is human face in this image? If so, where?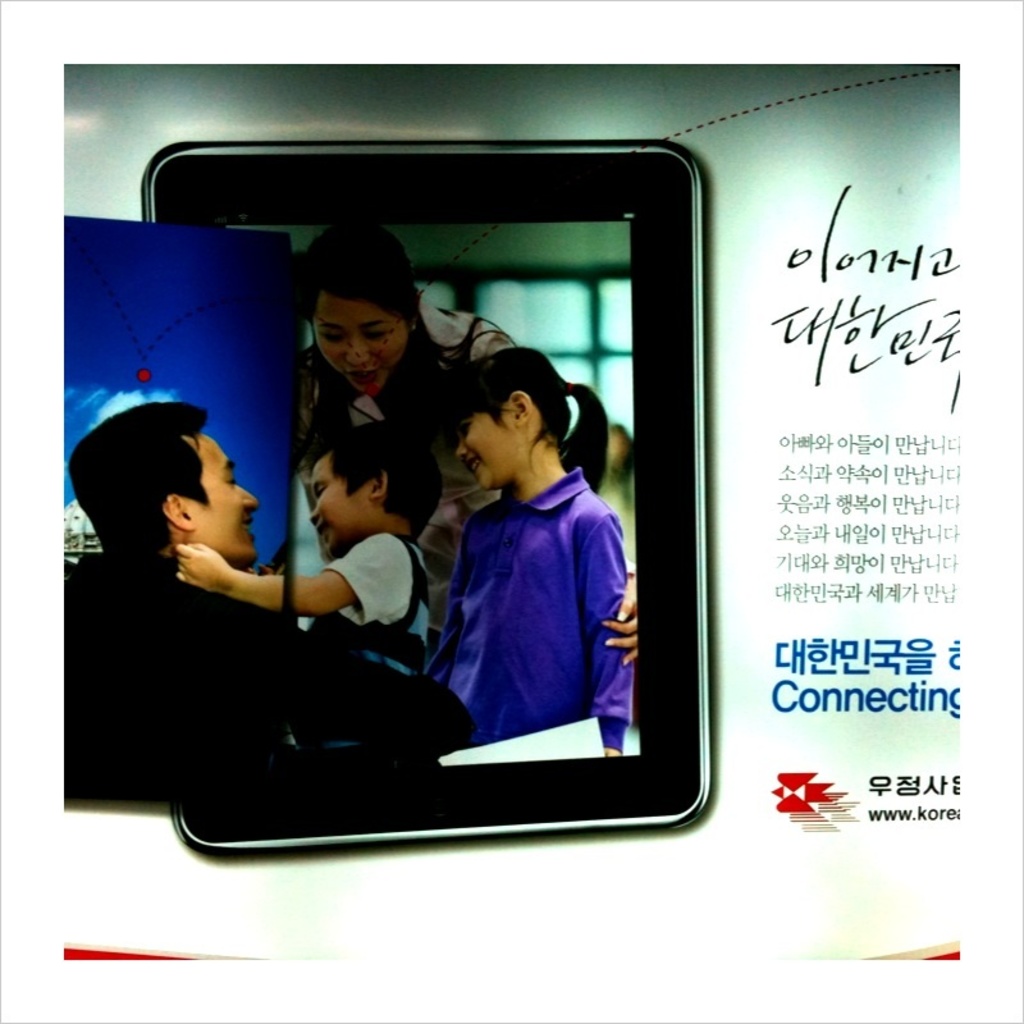
Yes, at region(187, 424, 271, 561).
